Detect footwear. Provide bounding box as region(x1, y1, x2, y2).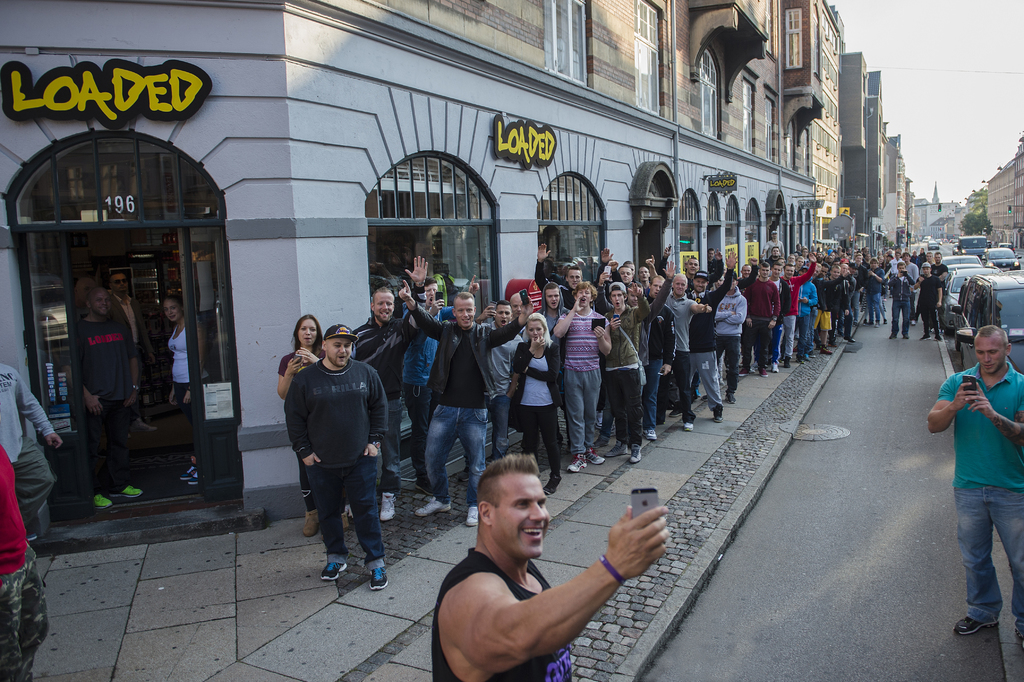
region(785, 350, 798, 367).
